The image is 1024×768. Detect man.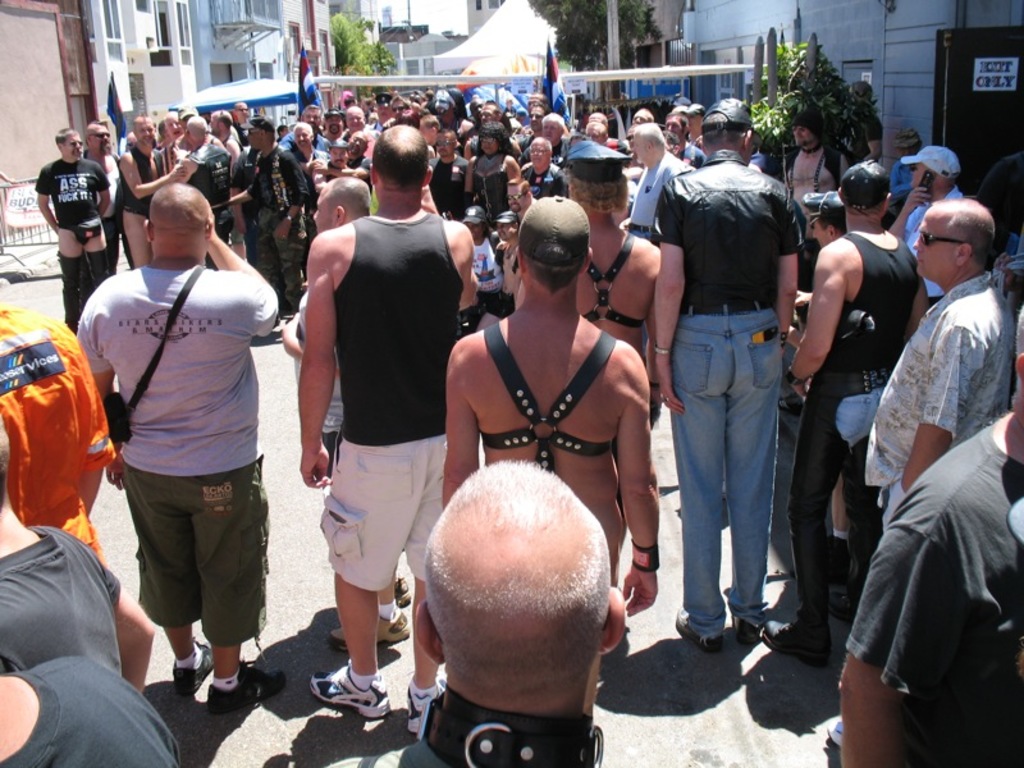
Detection: <box>863,195,1015,520</box>.
